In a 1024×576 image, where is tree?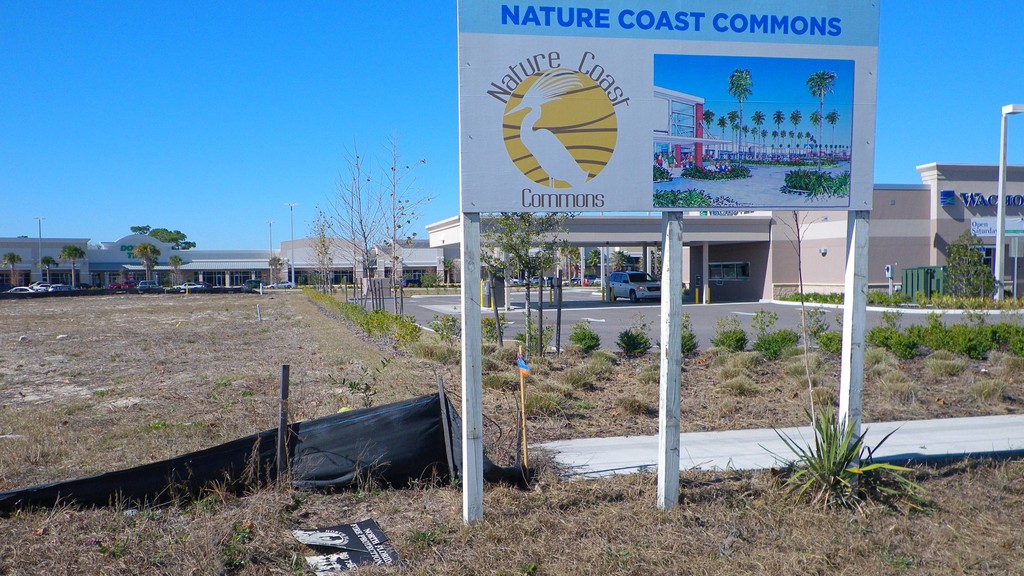
bbox(806, 67, 833, 158).
